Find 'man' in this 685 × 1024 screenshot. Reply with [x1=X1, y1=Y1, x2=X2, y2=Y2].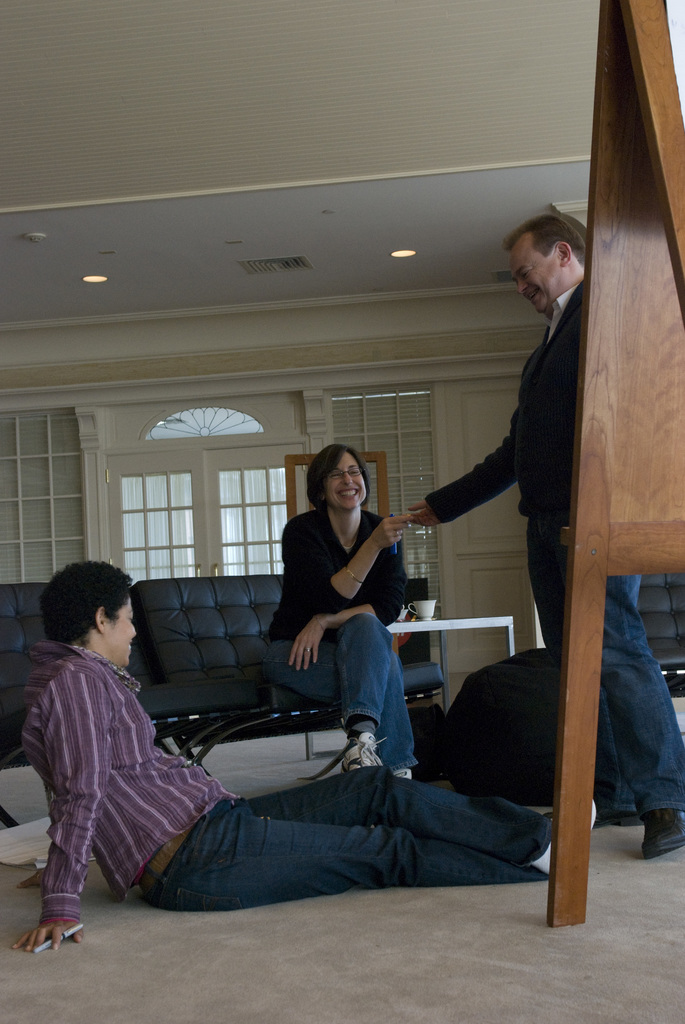
[x1=393, y1=218, x2=684, y2=854].
